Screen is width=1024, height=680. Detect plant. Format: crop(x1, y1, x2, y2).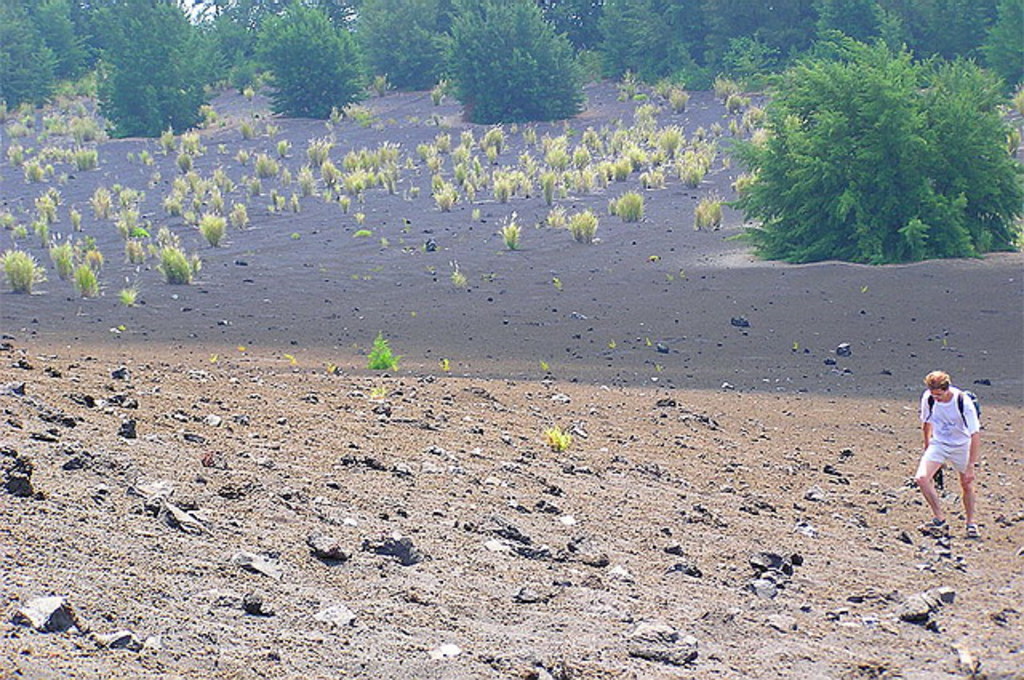
crop(352, 226, 373, 237).
